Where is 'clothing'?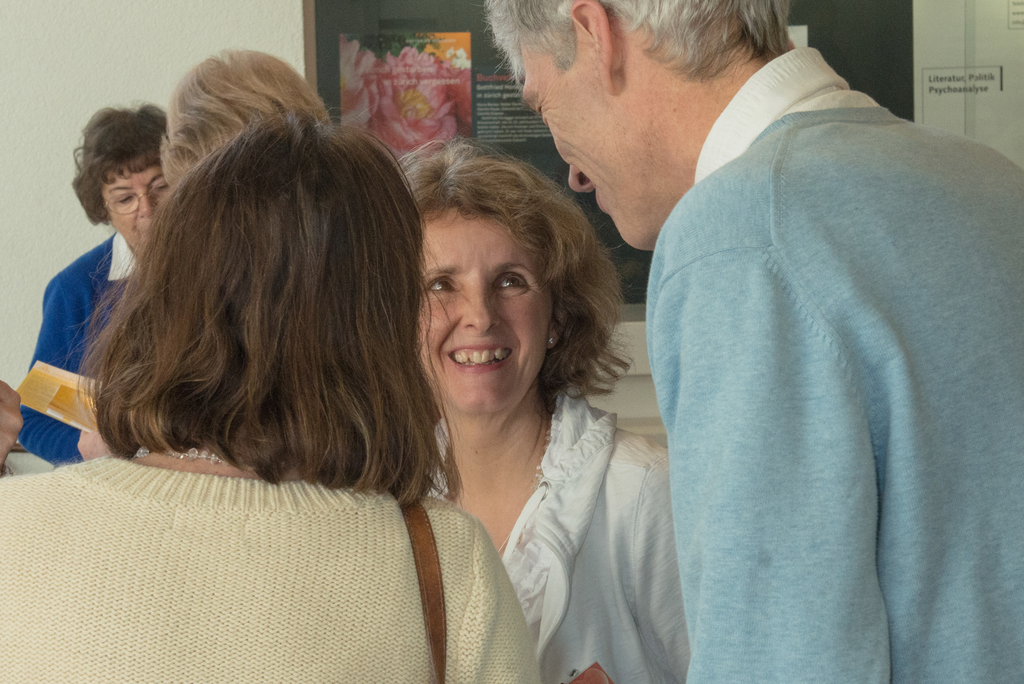
640/28/1023/683.
